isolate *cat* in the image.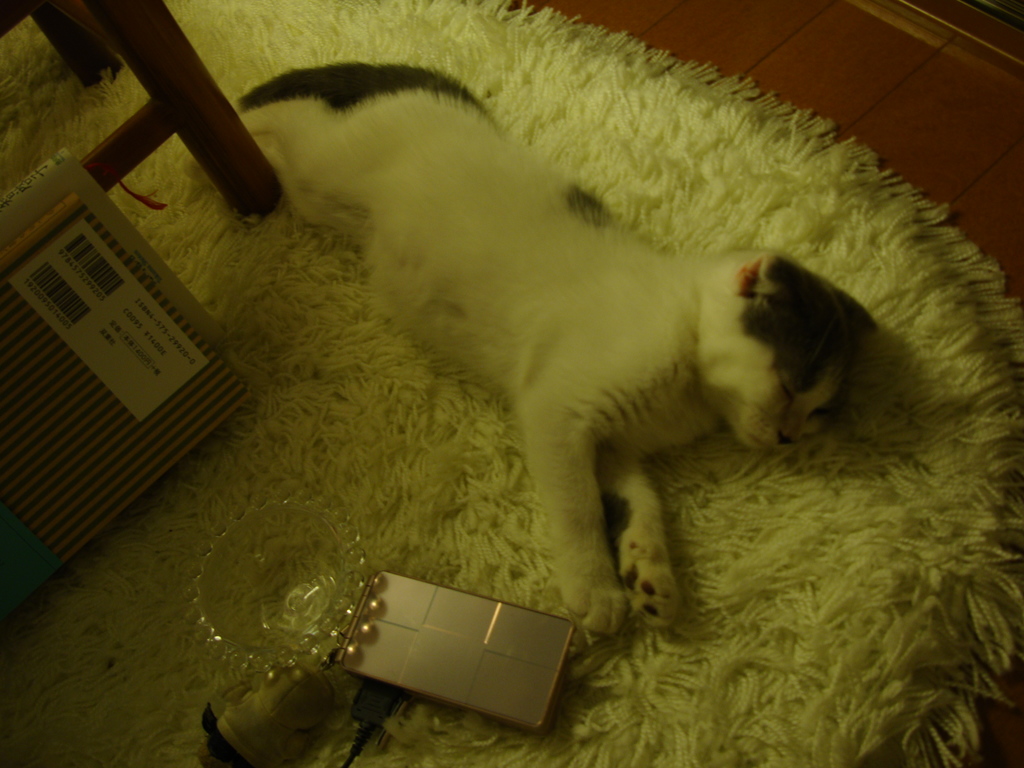
Isolated region: [left=175, top=56, right=883, bottom=639].
